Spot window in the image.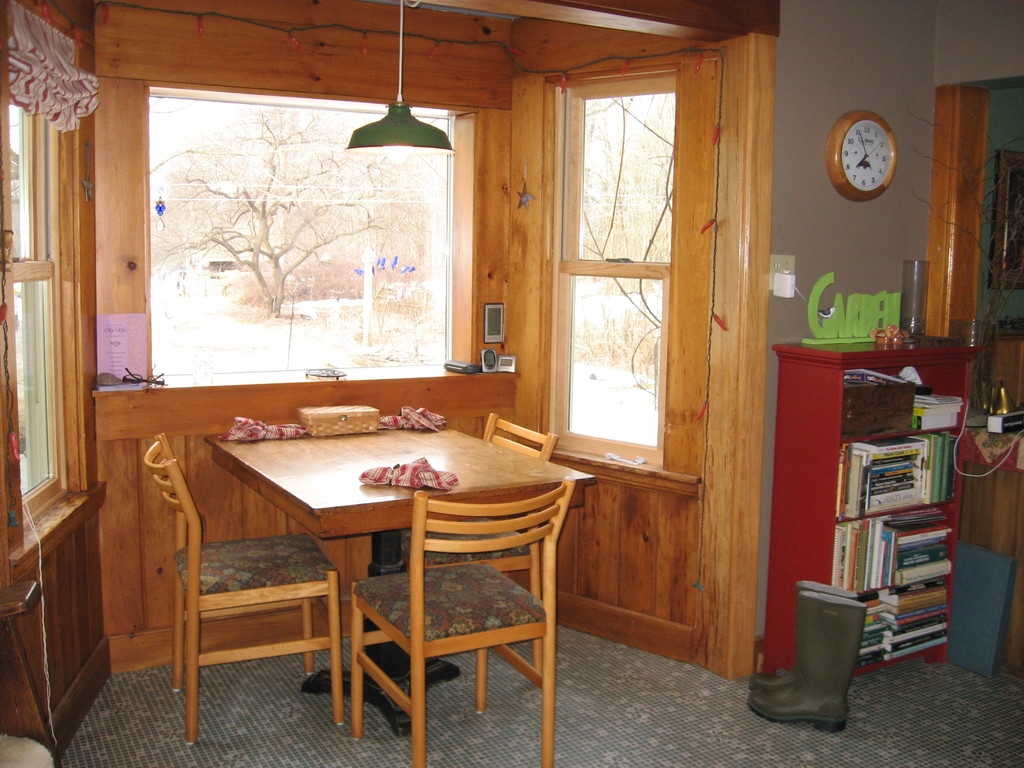
window found at bbox=[0, 57, 86, 538].
